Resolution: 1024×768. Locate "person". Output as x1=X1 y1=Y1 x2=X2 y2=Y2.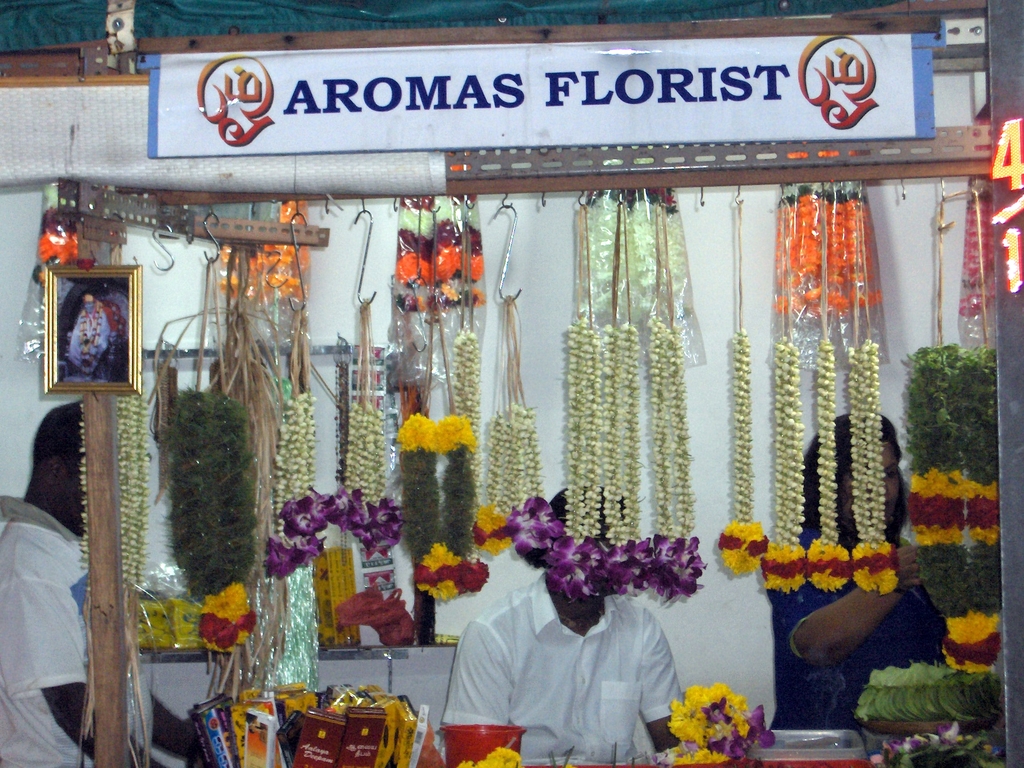
x1=0 y1=400 x2=193 y2=767.
